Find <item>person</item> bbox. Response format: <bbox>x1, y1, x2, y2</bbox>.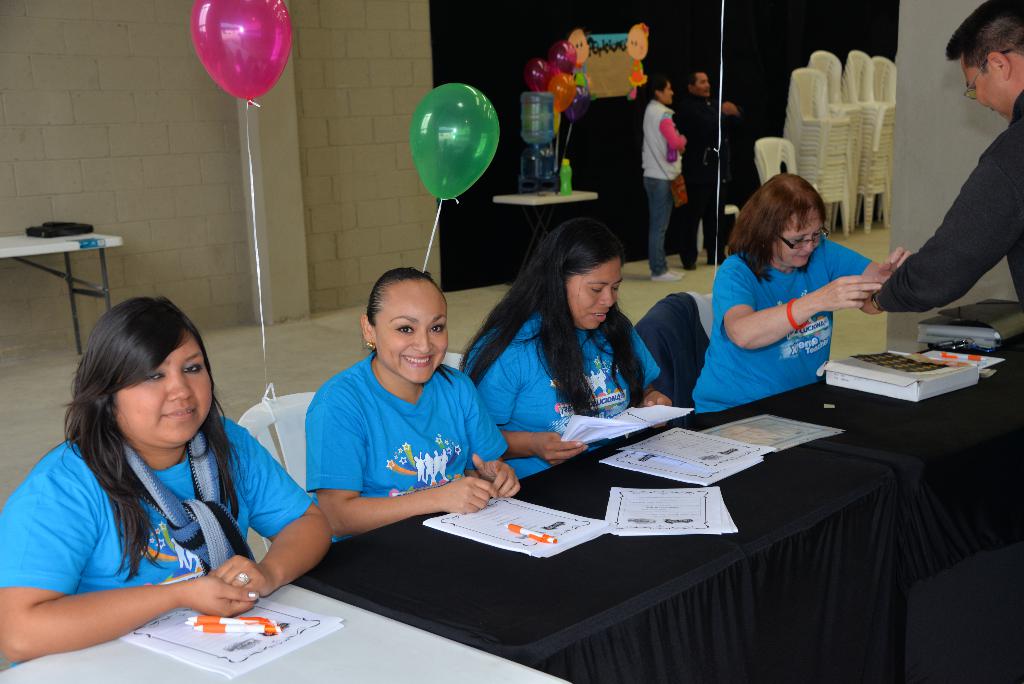
<bbox>624, 24, 649, 95</bbox>.
